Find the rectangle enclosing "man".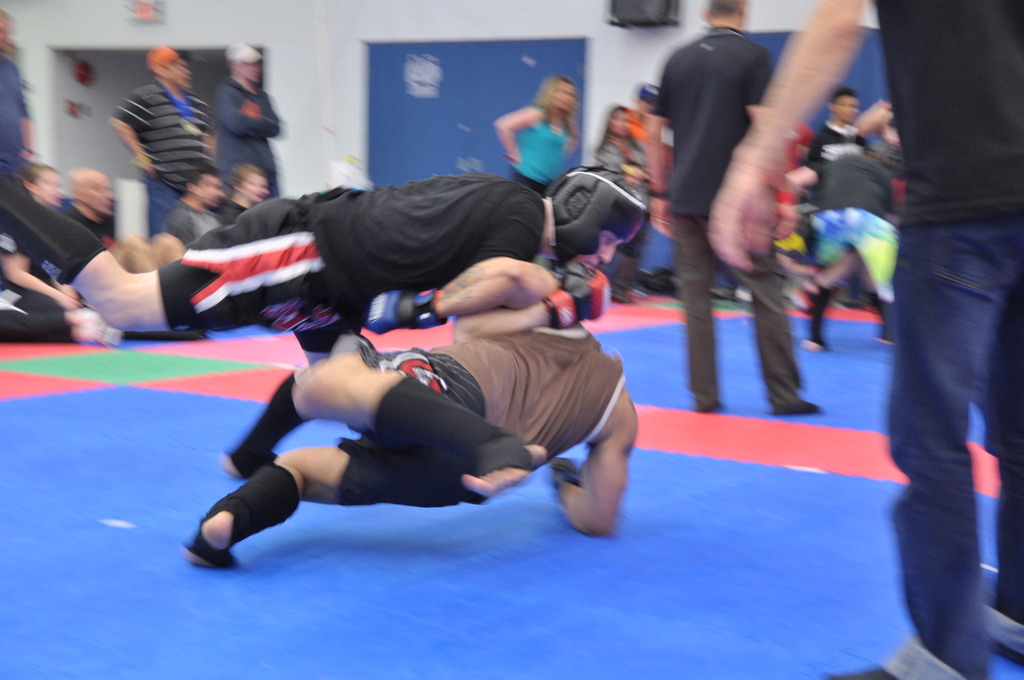
0/160/648/367.
